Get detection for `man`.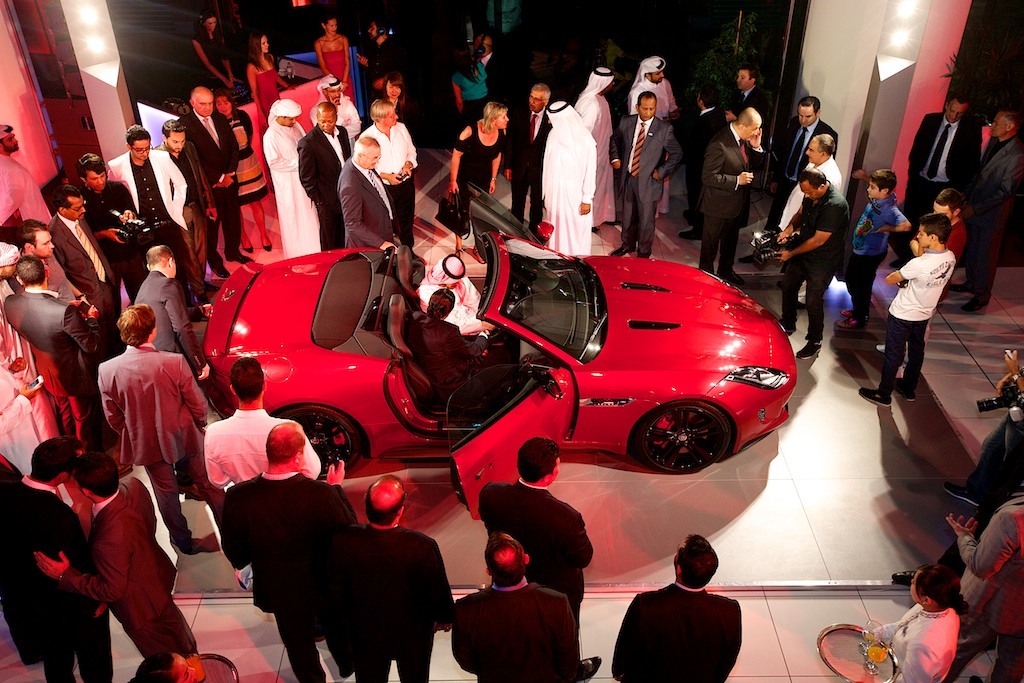
Detection: [777, 131, 840, 232].
